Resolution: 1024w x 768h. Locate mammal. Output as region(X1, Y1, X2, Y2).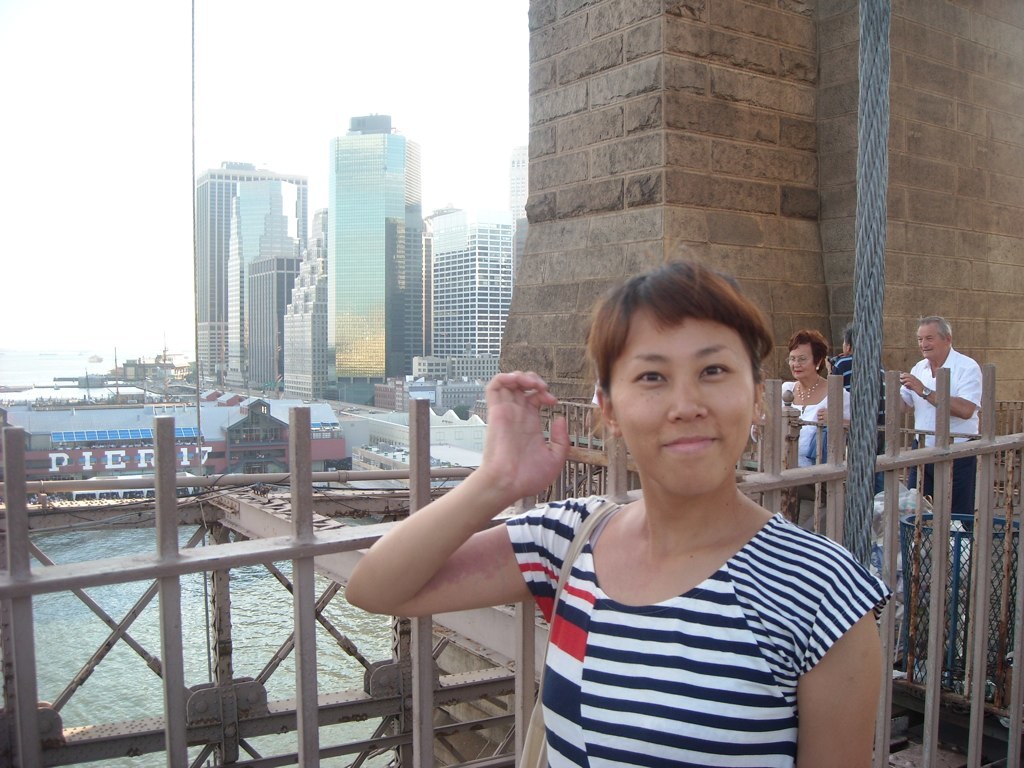
region(886, 308, 981, 532).
